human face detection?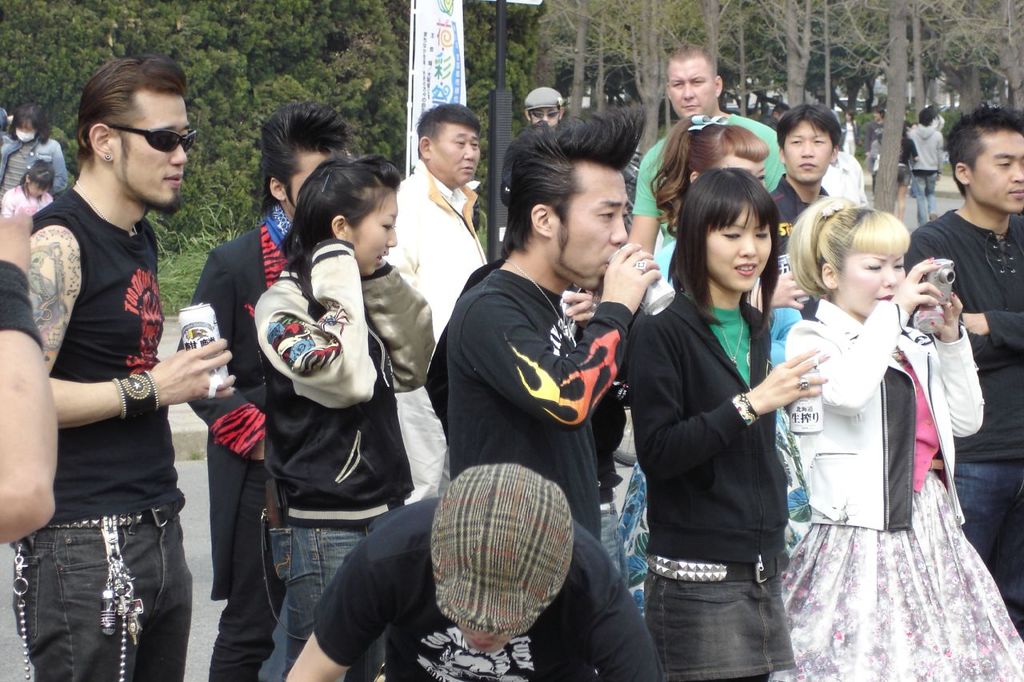
(973,135,1023,214)
